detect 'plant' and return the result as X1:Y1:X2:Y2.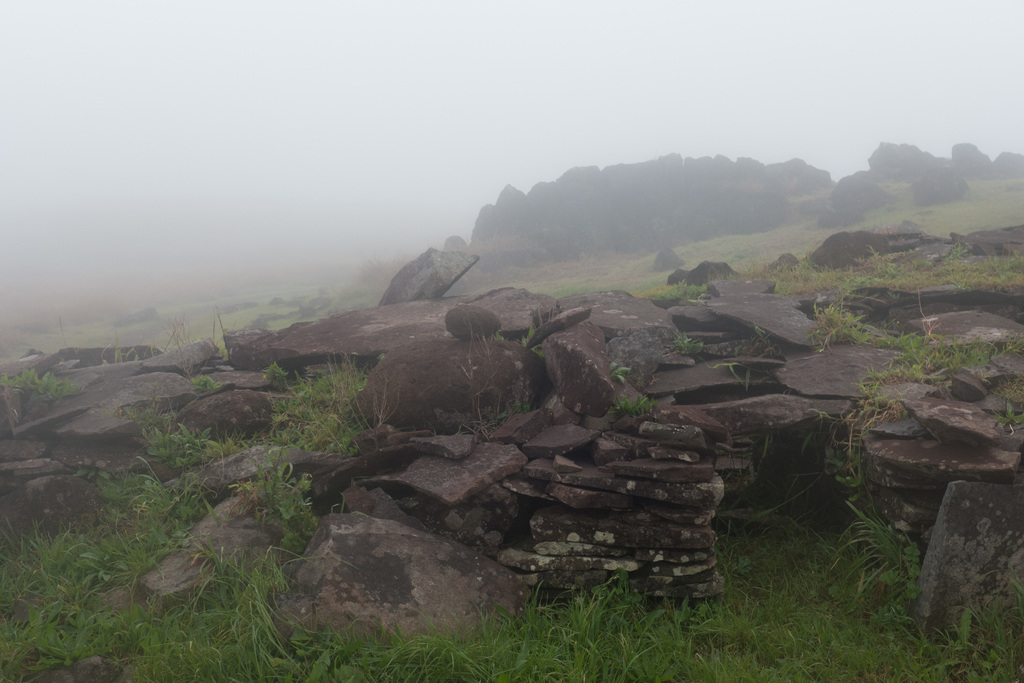
189:364:218:394.
